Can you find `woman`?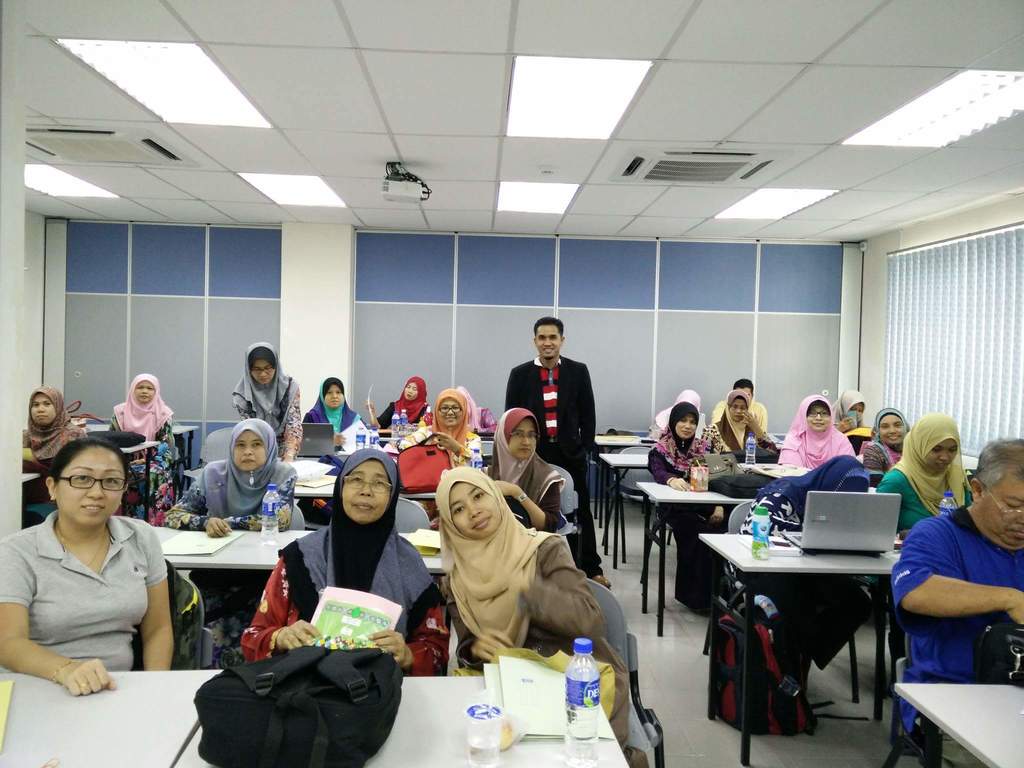
Yes, bounding box: 303:374:364:448.
